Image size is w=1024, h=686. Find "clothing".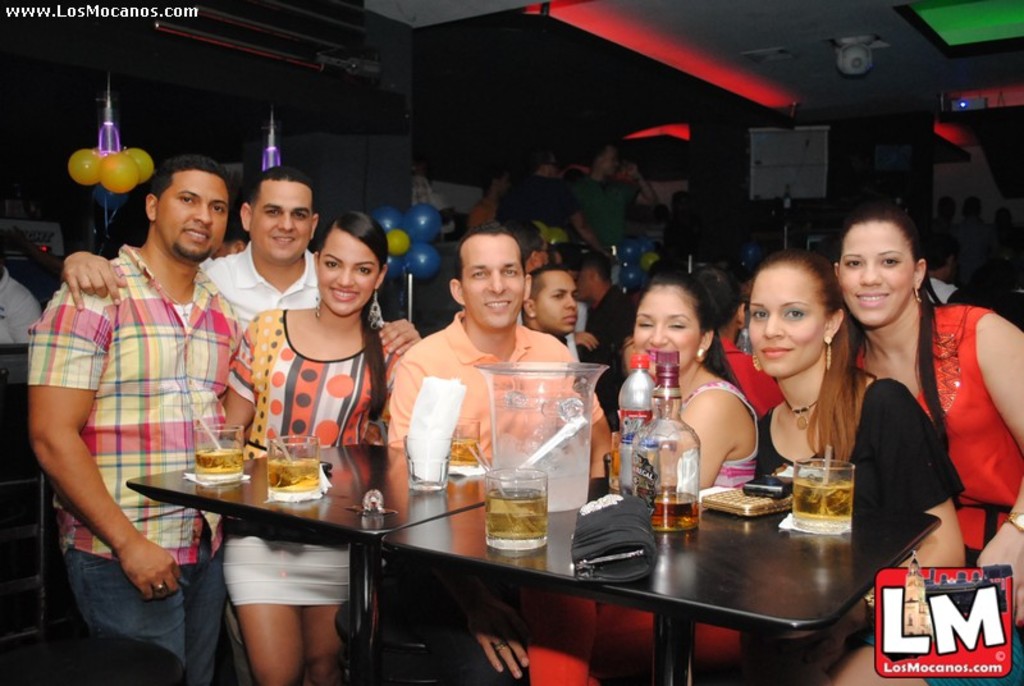
{"x1": 201, "y1": 235, "x2": 324, "y2": 338}.
